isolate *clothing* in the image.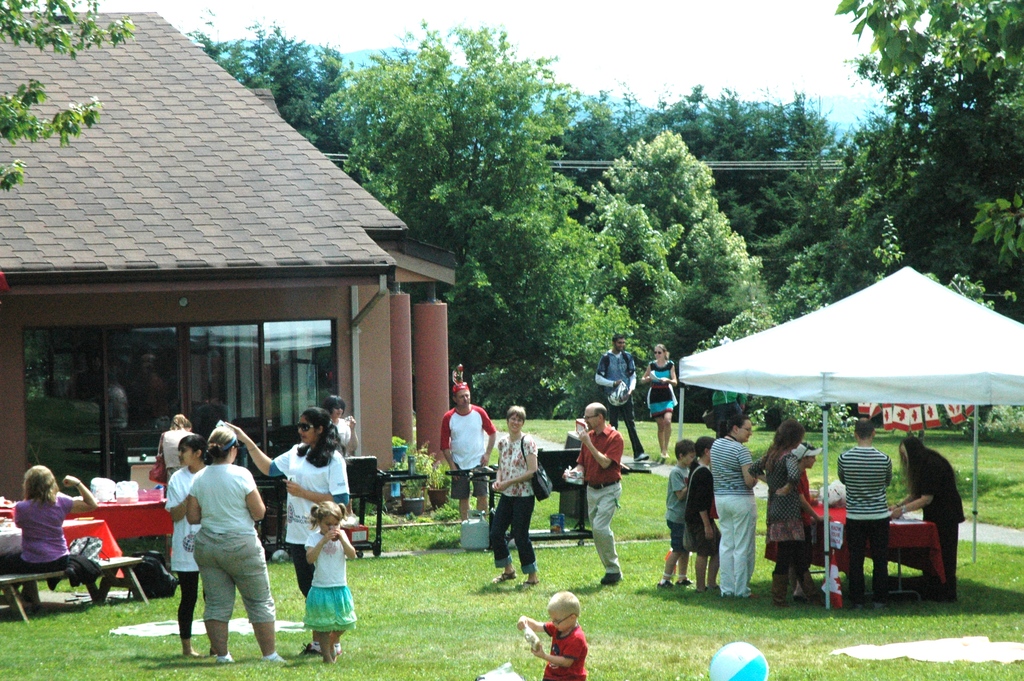
Isolated region: 161, 427, 196, 483.
